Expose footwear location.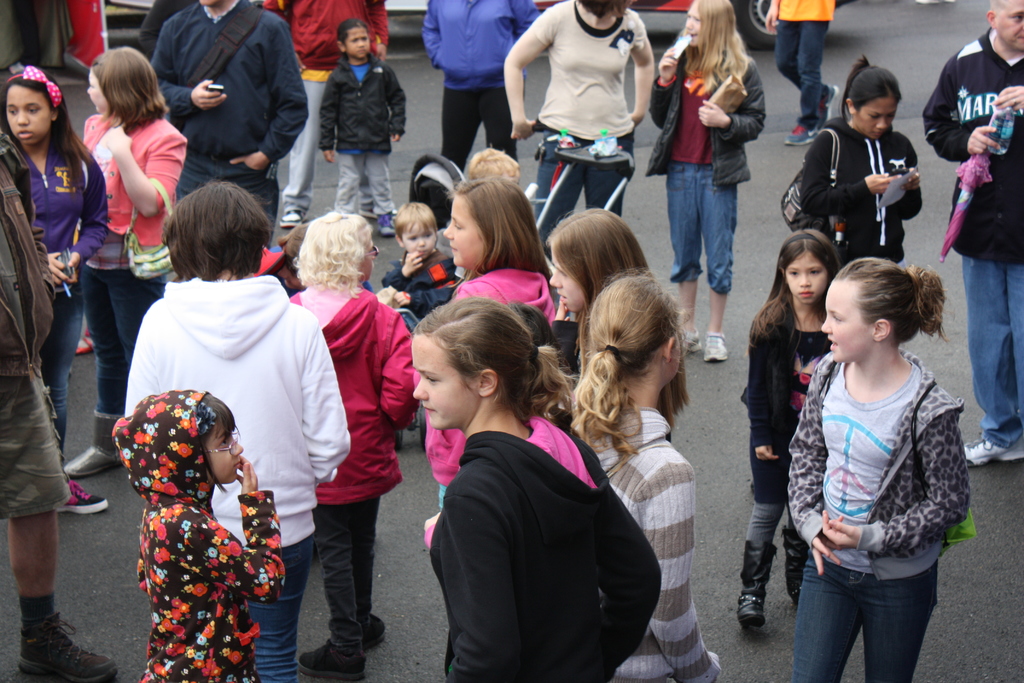
Exposed at <region>278, 203, 307, 226</region>.
